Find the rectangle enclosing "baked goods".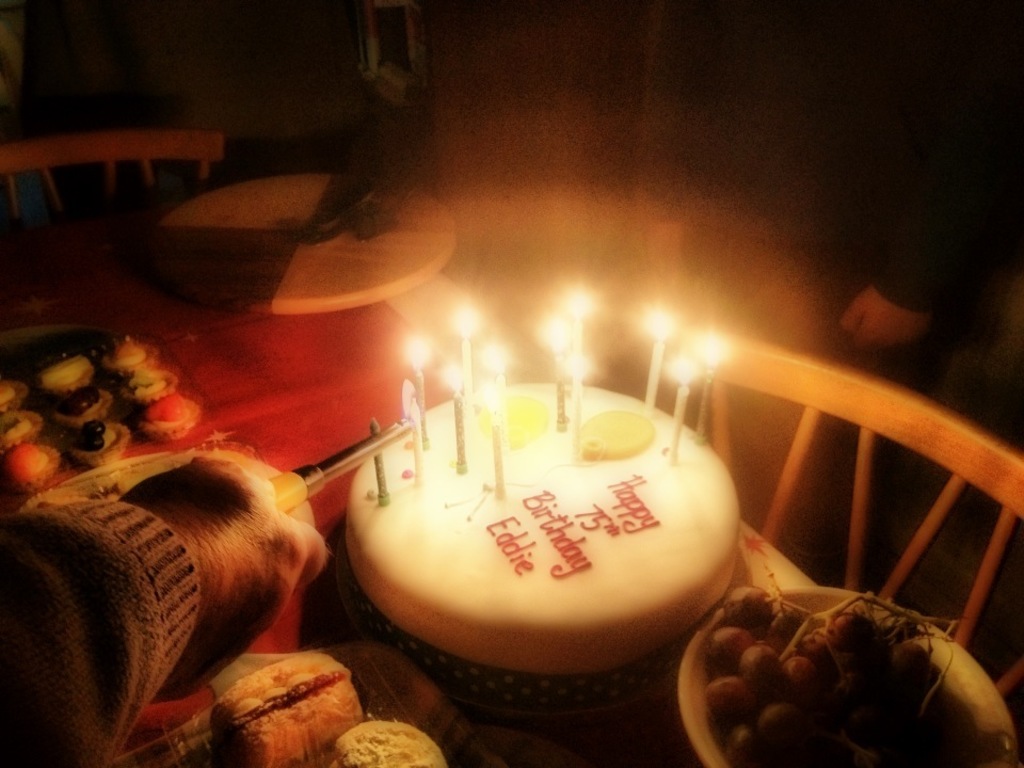
322 711 454 767.
